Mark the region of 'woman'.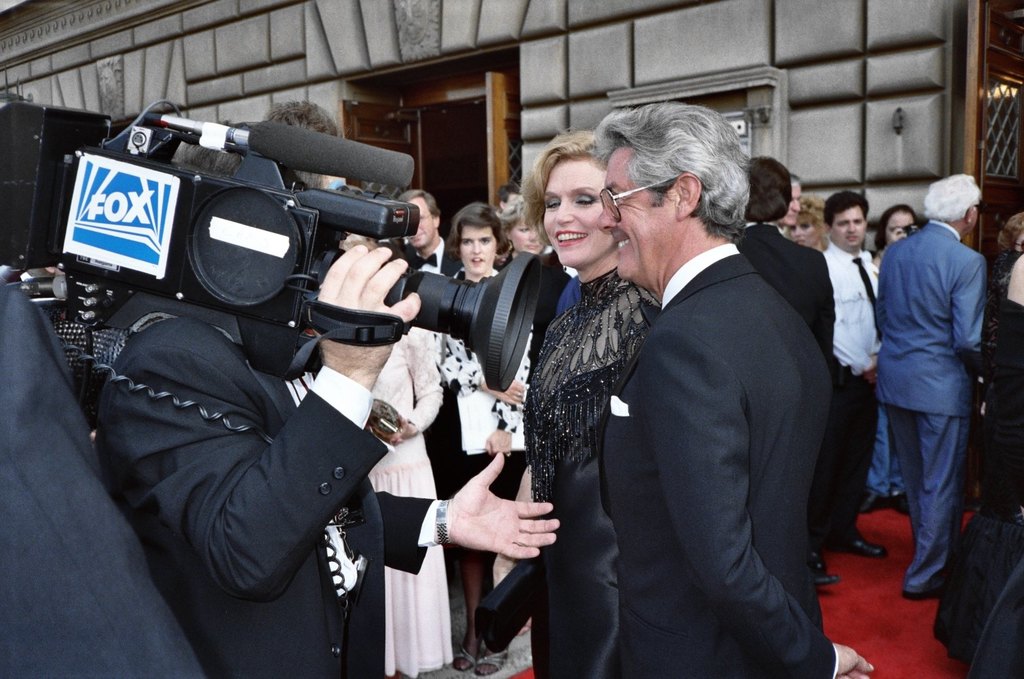
Region: <box>783,195,831,254</box>.
